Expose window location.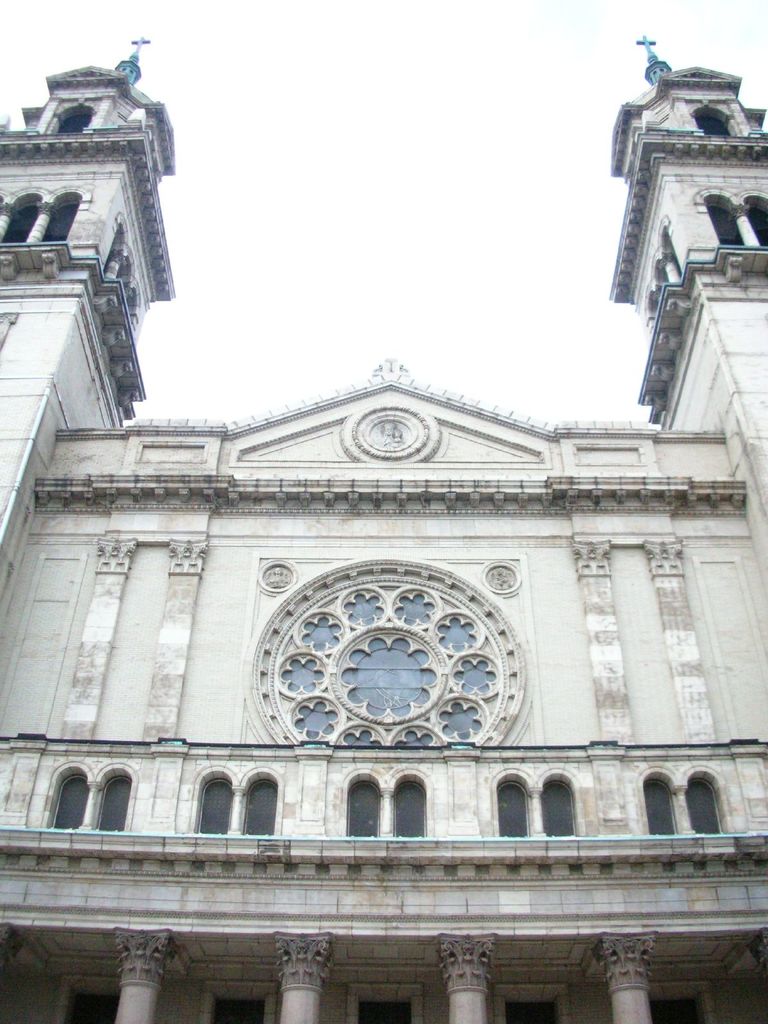
Exposed at <bbox>247, 780, 269, 838</bbox>.
